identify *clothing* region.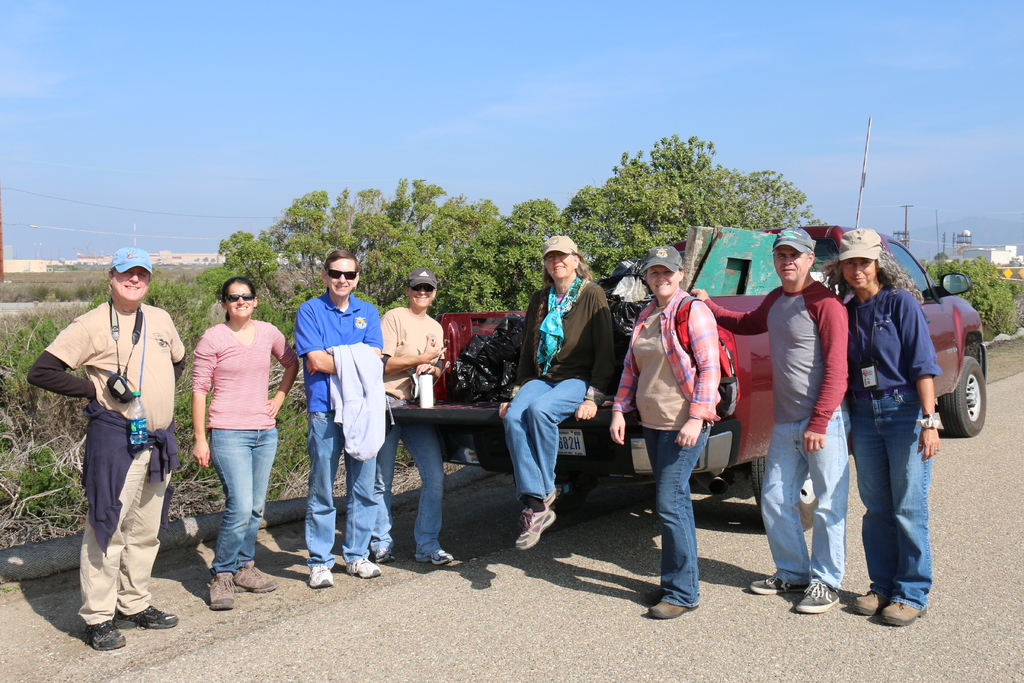
Region: [49,275,181,612].
